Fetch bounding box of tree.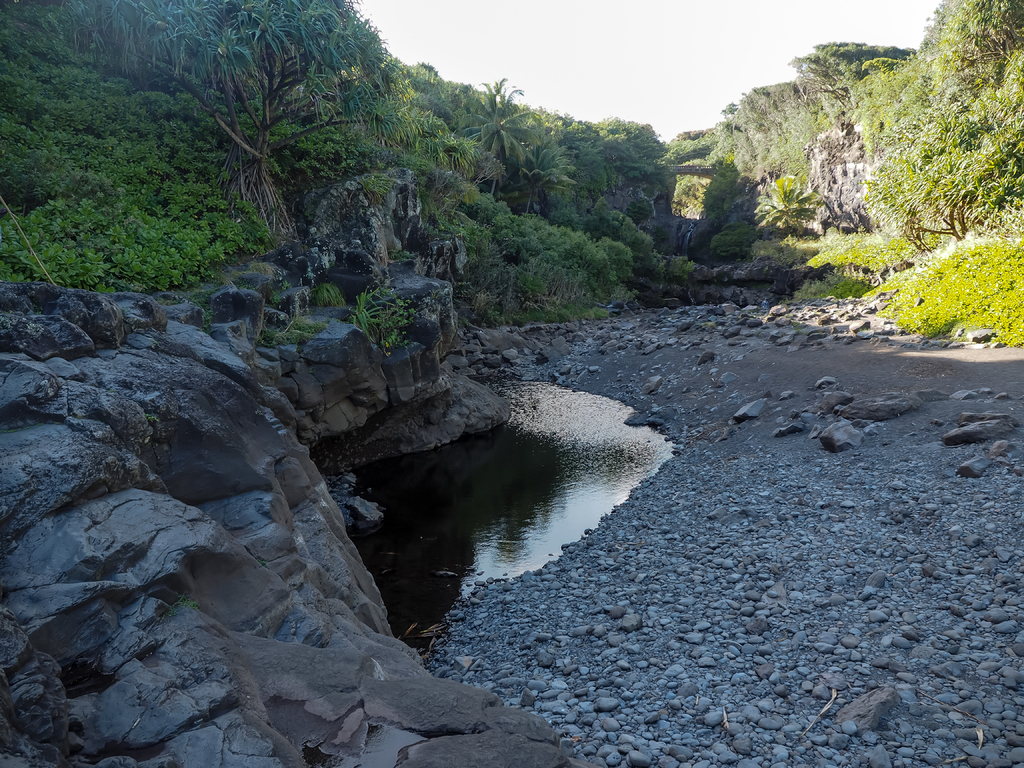
Bbox: rect(751, 173, 829, 259).
